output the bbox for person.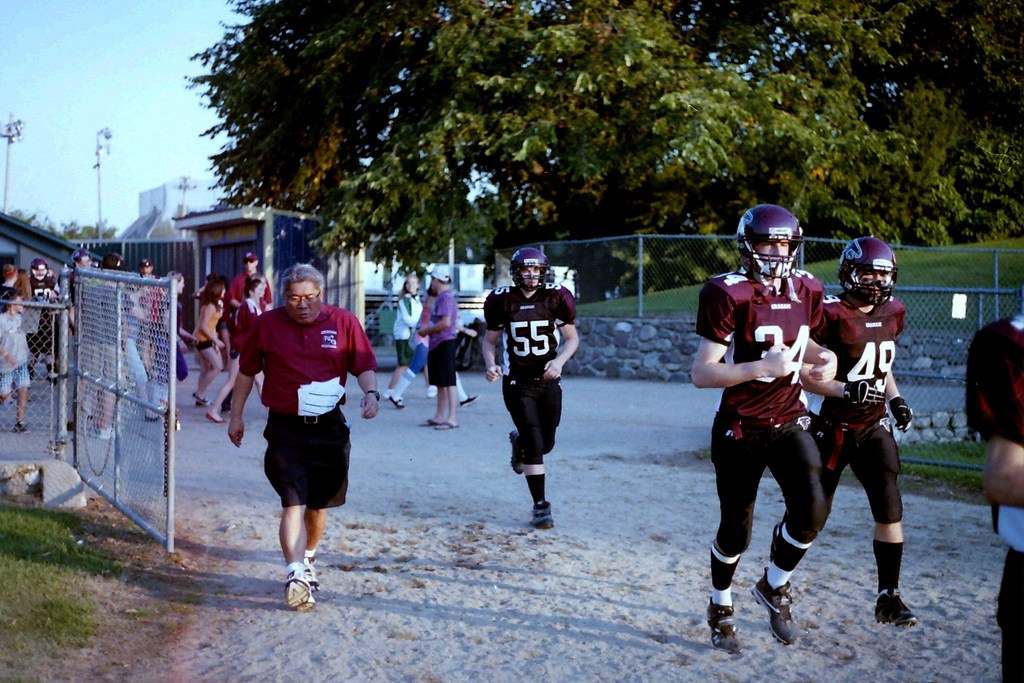
crop(220, 260, 376, 607).
